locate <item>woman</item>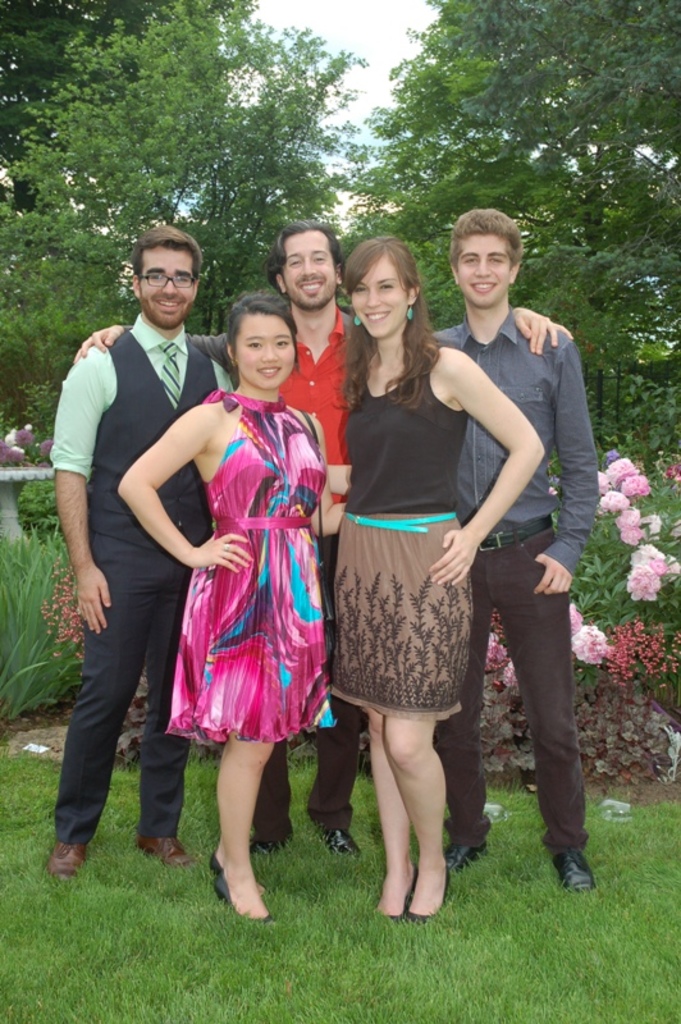
118 288 344 925
